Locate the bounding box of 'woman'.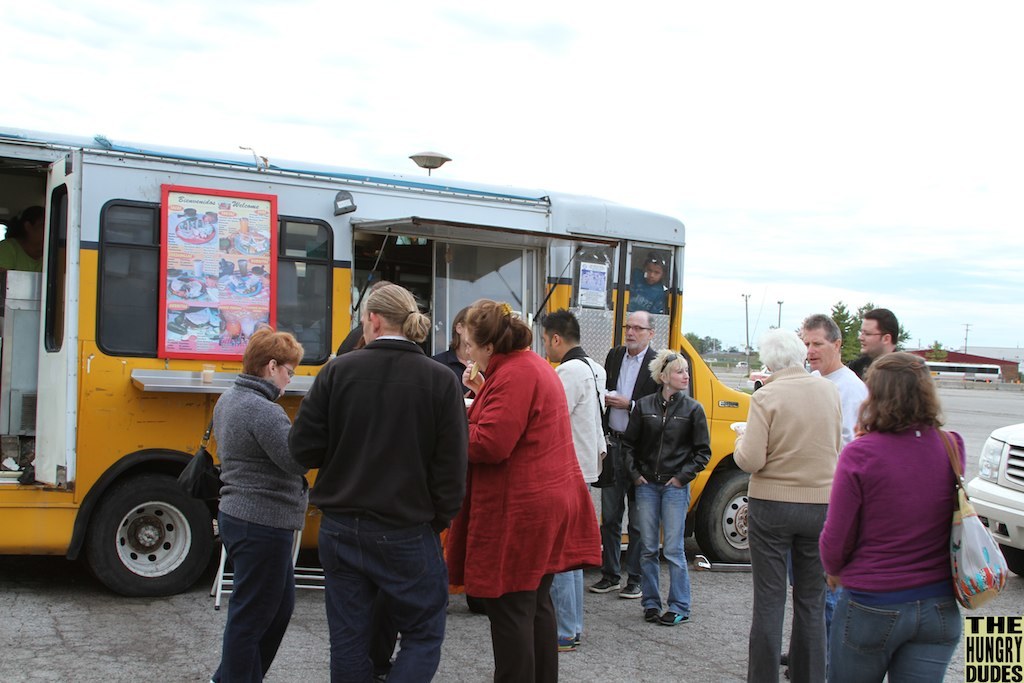
Bounding box: (left=195, top=324, right=312, bottom=682).
